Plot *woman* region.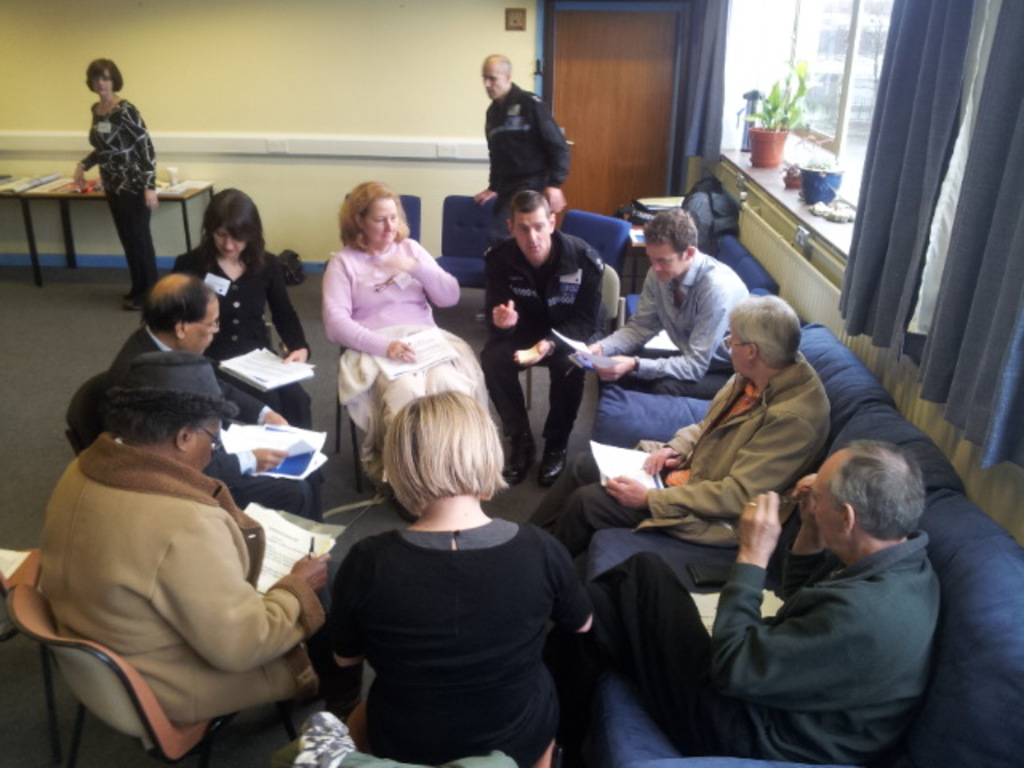
Plotted at x1=318, y1=174, x2=509, y2=483.
